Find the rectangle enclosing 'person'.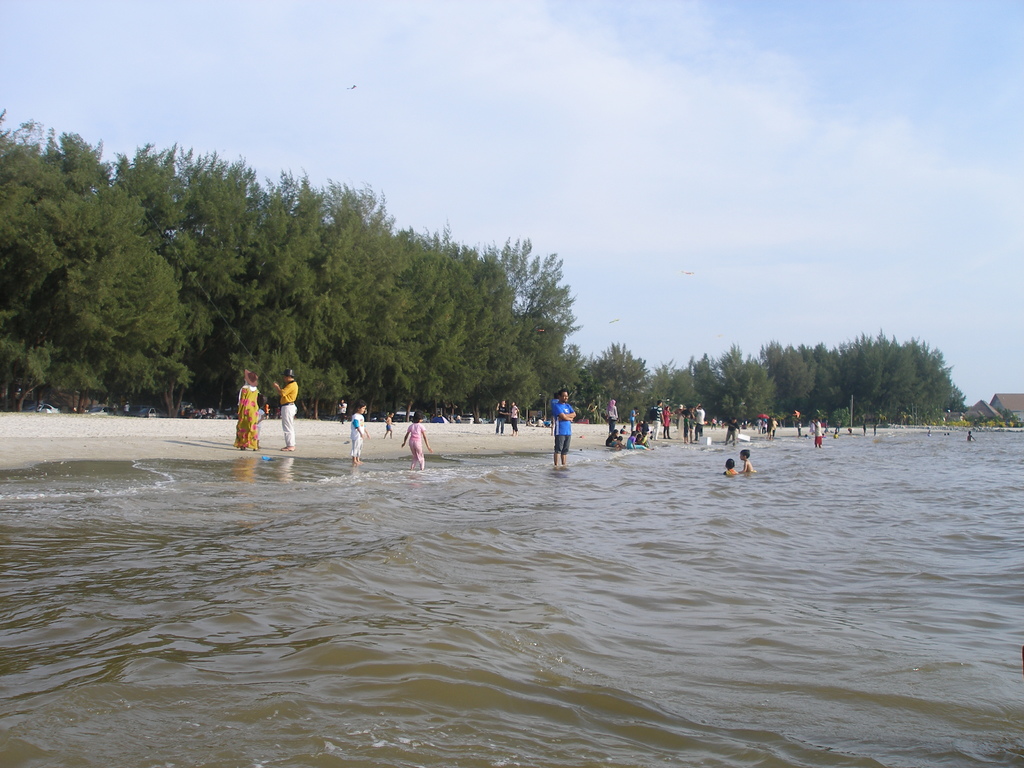
rect(684, 405, 701, 444).
